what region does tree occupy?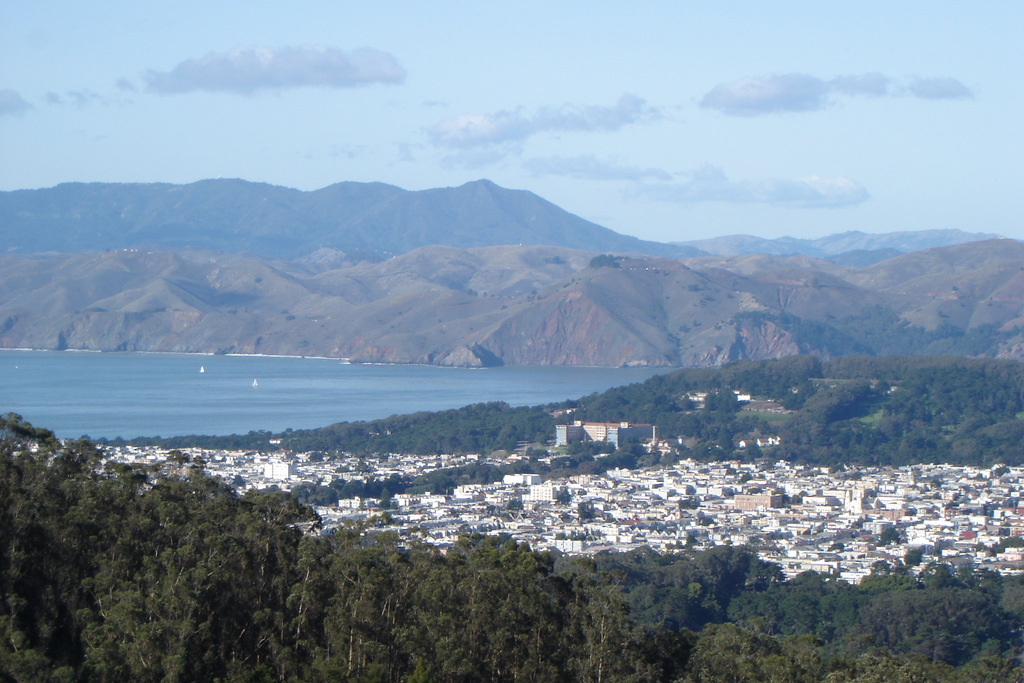
region(701, 516, 715, 525).
